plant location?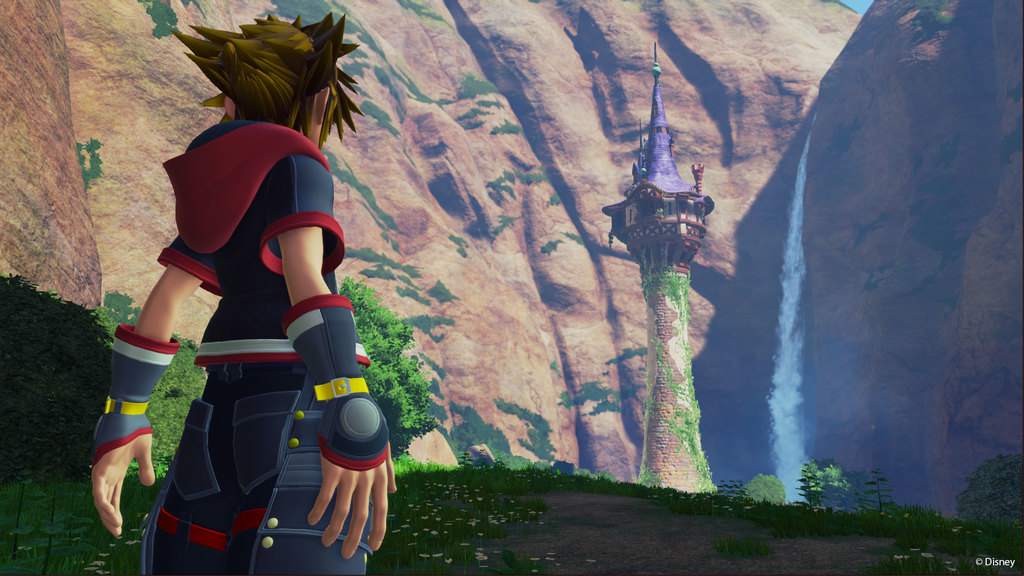
136/0/179/40
